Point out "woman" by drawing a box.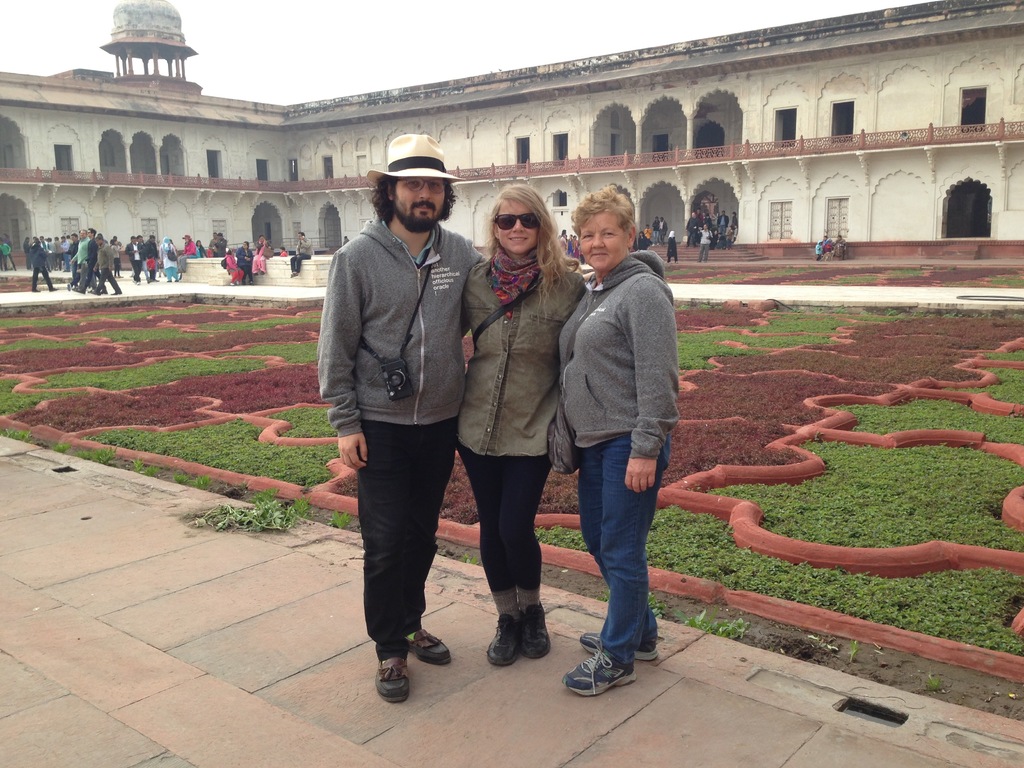
<region>558, 184, 674, 697</region>.
